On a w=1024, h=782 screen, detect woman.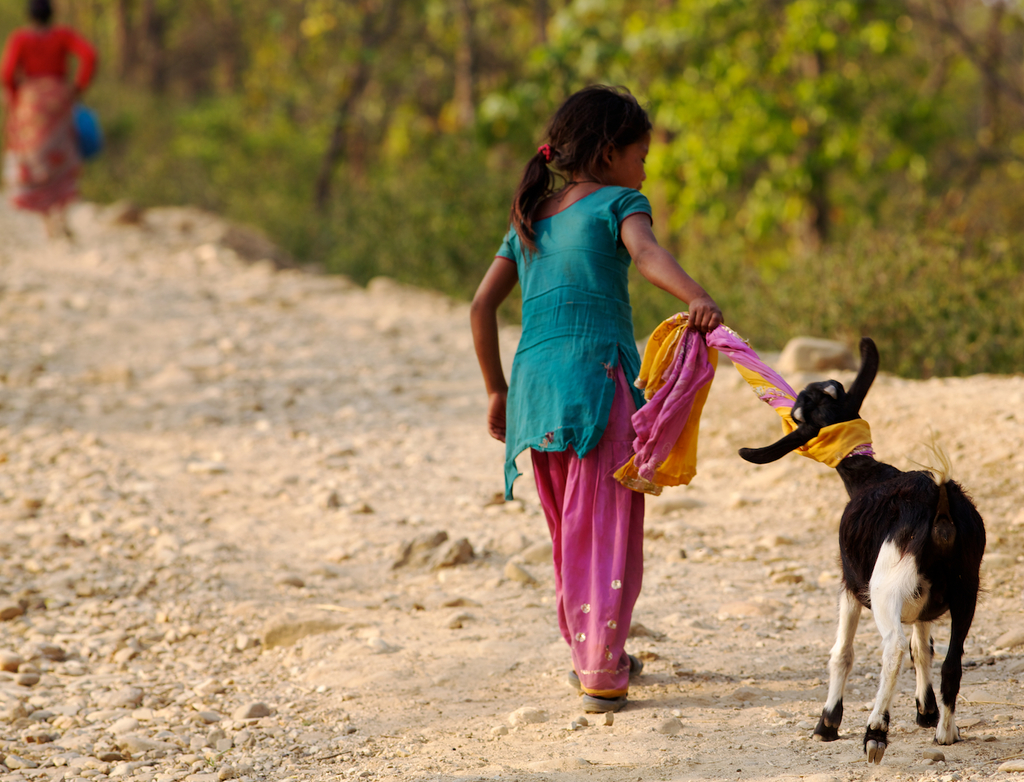
<bbox>0, 0, 95, 242</bbox>.
